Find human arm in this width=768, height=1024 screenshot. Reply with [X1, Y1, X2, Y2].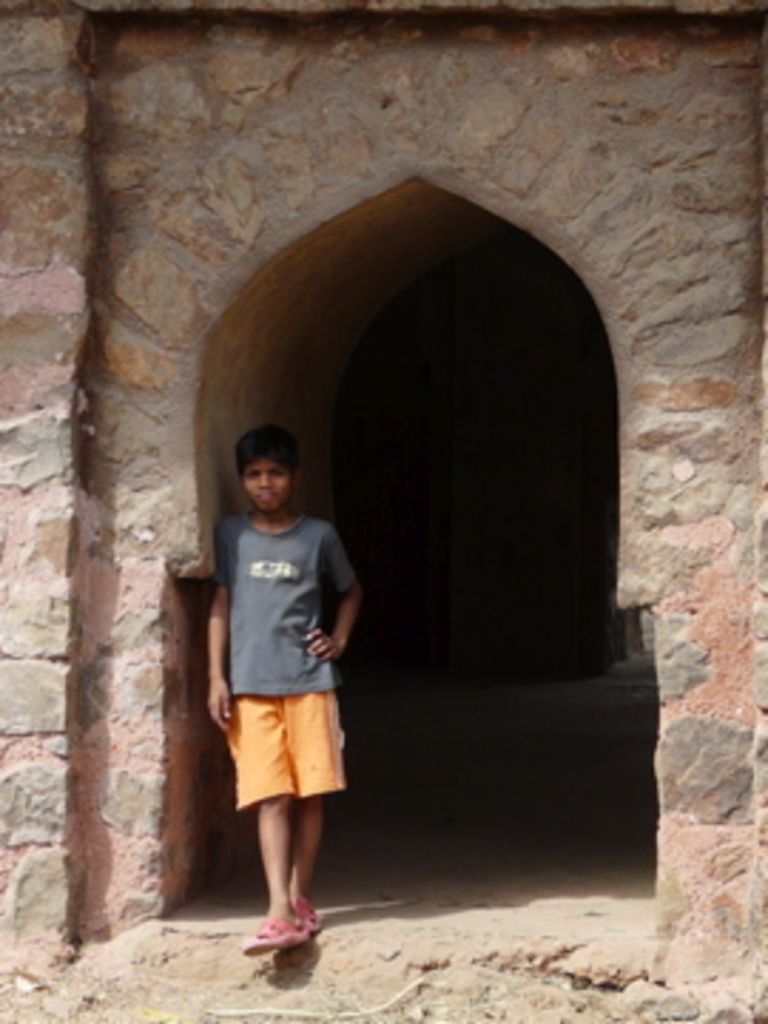
[313, 540, 373, 688].
